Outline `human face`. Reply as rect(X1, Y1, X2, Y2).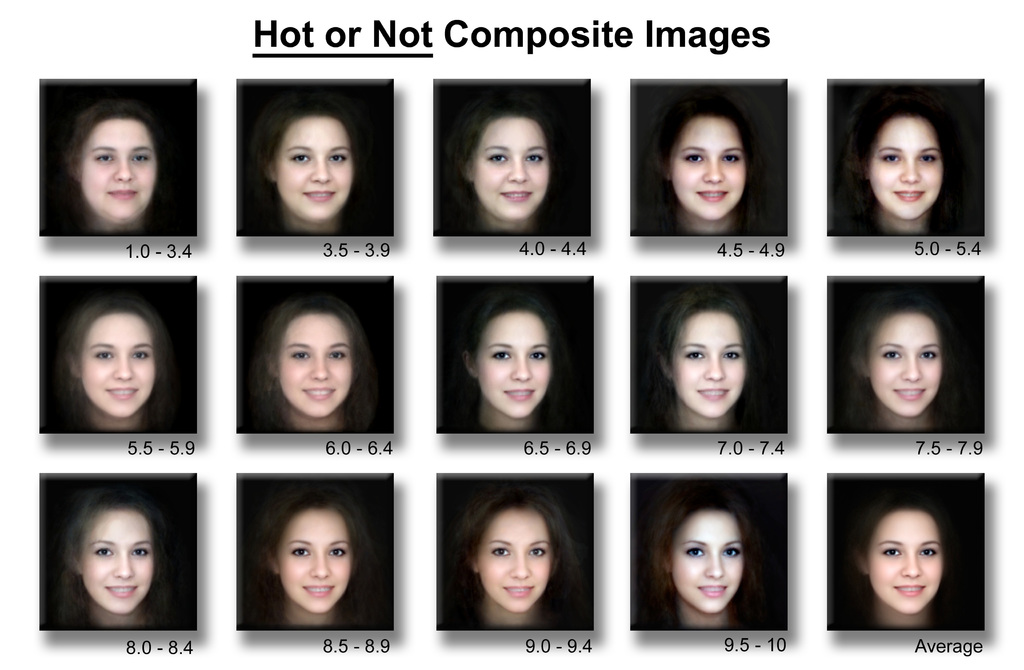
rect(81, 506, 151, 617).
